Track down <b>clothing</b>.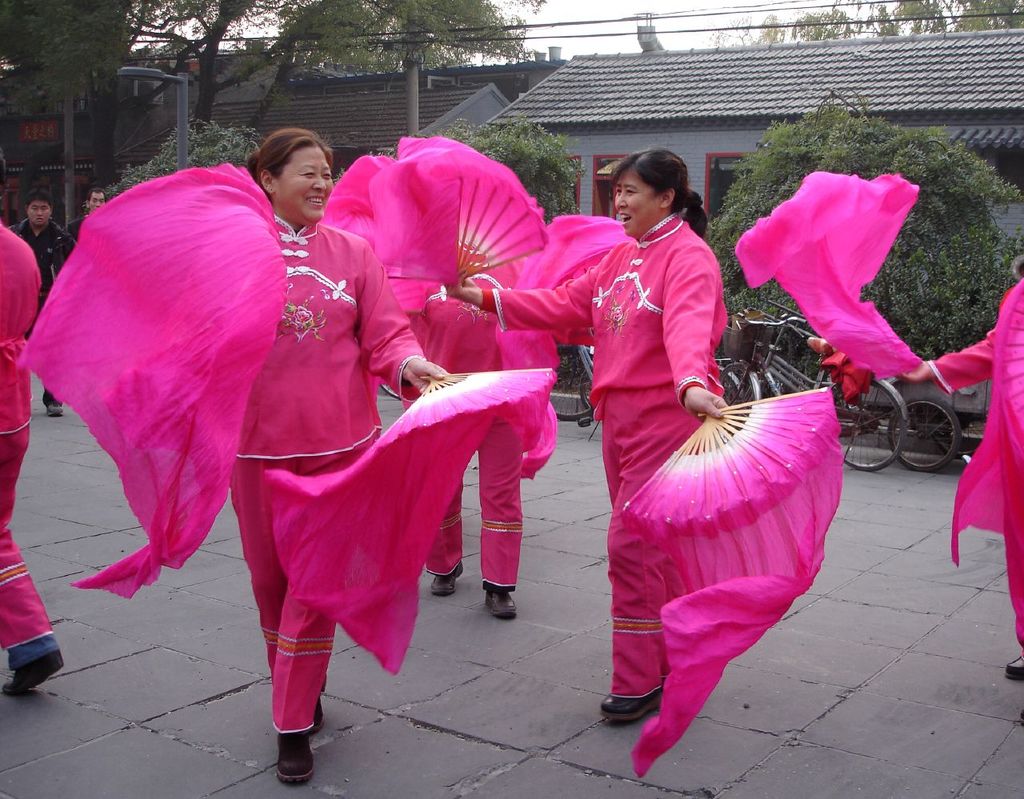
Tracked to select_region(920, 286, 1023, 662).
